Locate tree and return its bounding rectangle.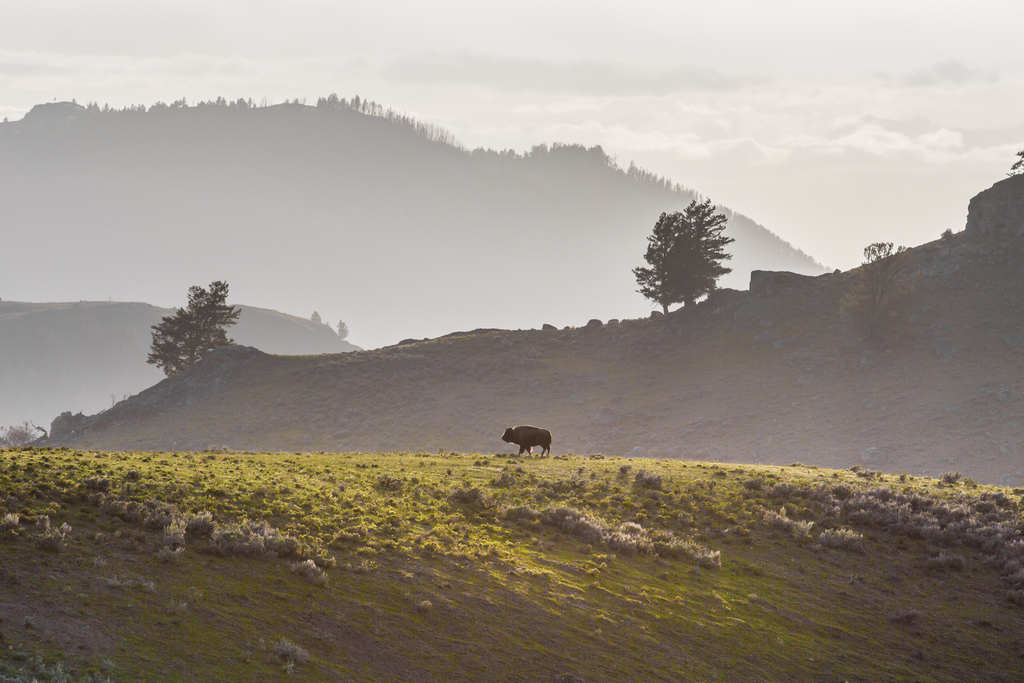
309/307/320/325.
